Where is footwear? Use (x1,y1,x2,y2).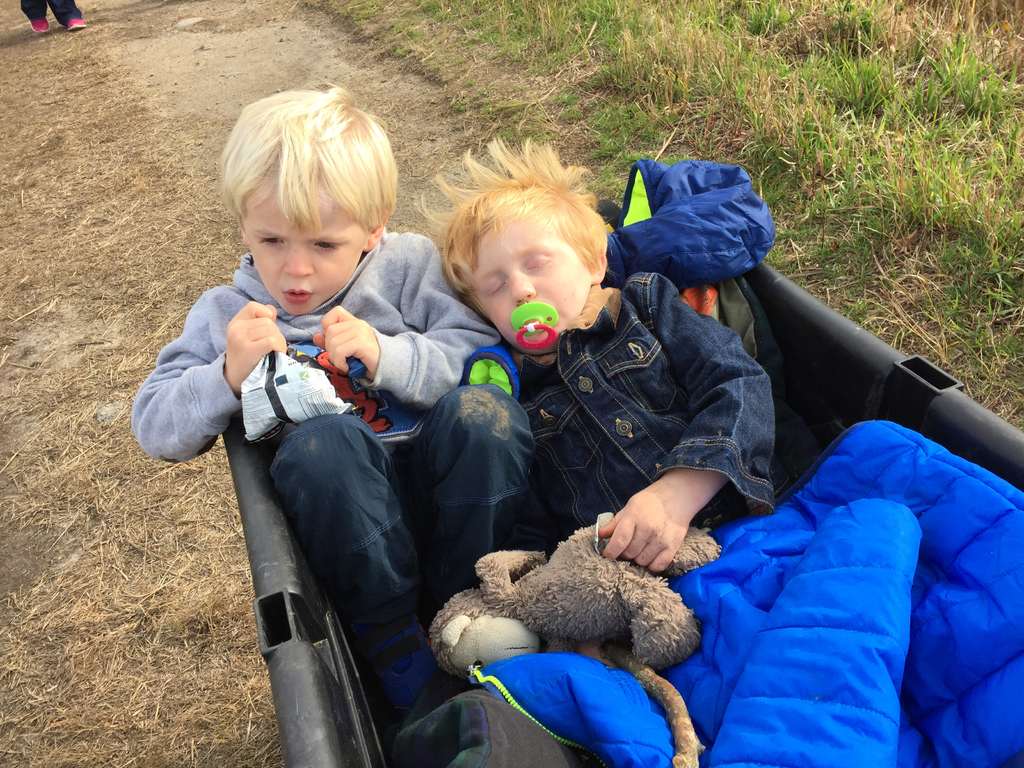
(67,18,83,32).
